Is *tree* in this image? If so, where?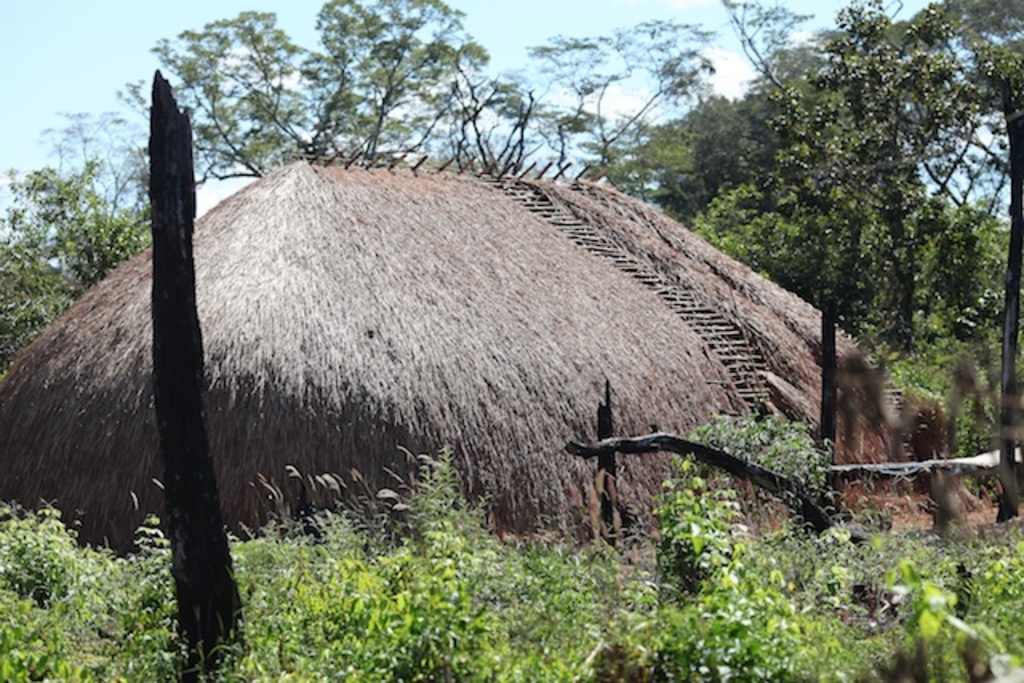
Yes, at left=896, top=0, right=1022, bottom=523.
